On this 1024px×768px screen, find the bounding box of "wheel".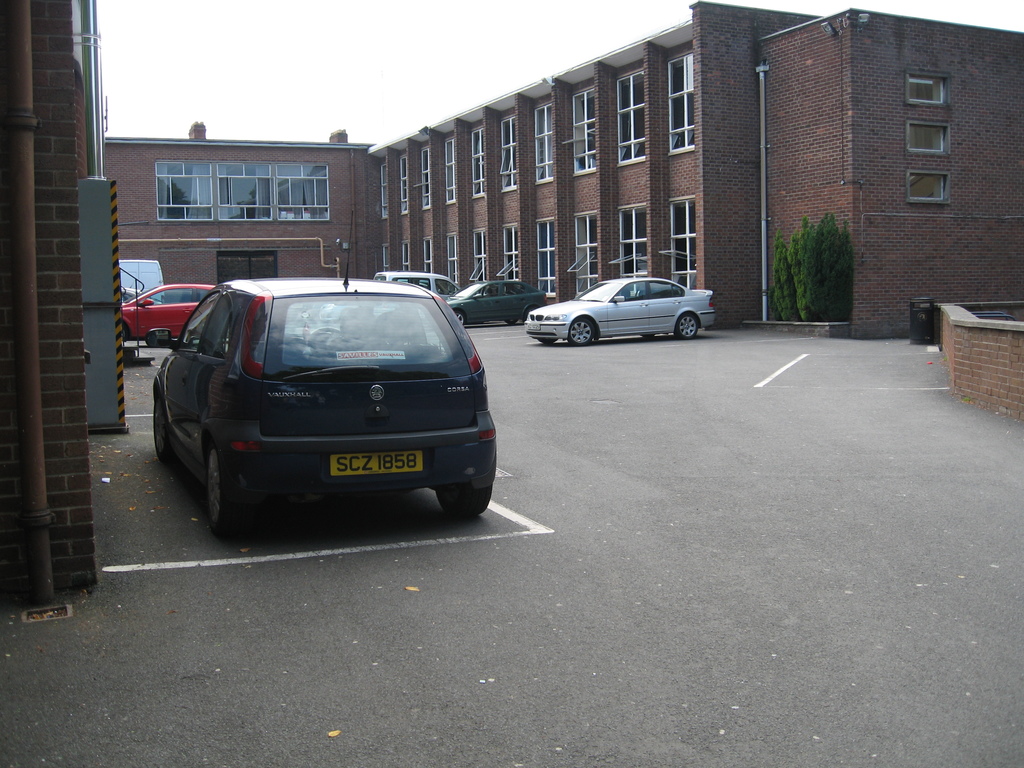
Bounding box: [left=123, top=319, right=132, bottom=344].
